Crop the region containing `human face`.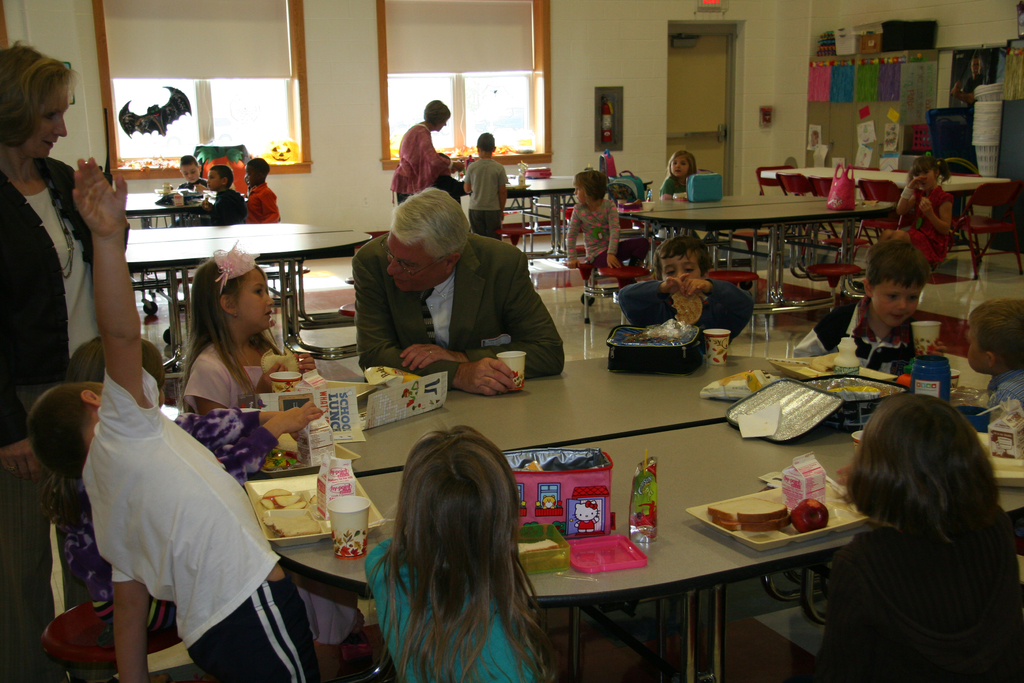
Crop region: <box>966,329,994,373</box>.
